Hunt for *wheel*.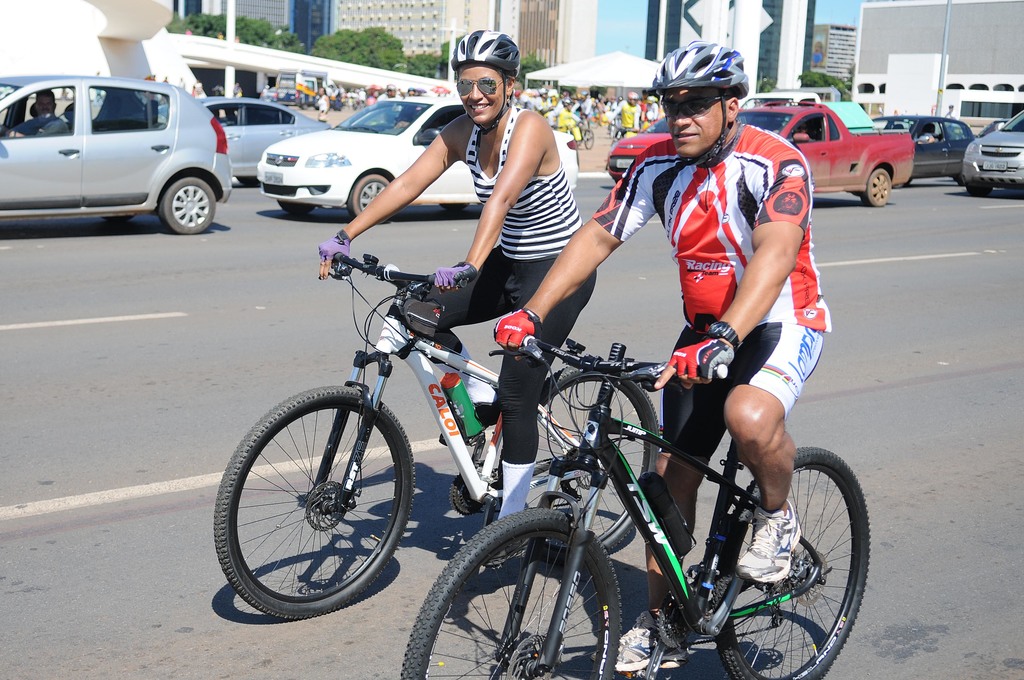
Hunted down at x1=860, y1=166, x2=891, y2=208.
